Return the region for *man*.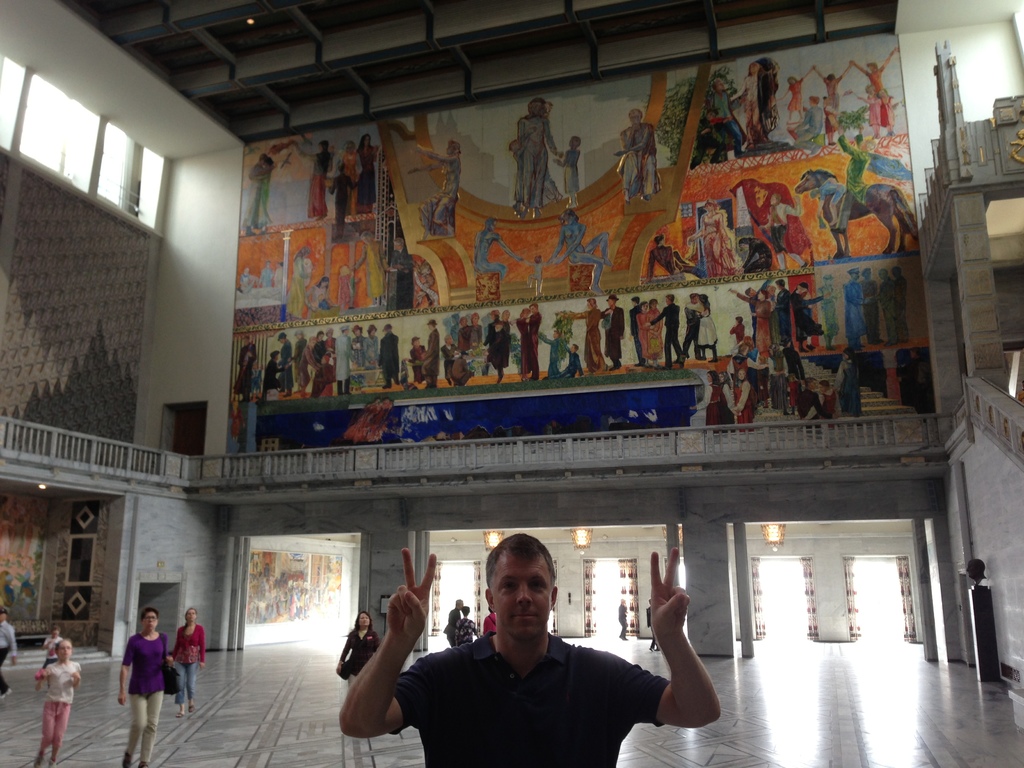
[left=0, top=605, right=19, bottom=699].
